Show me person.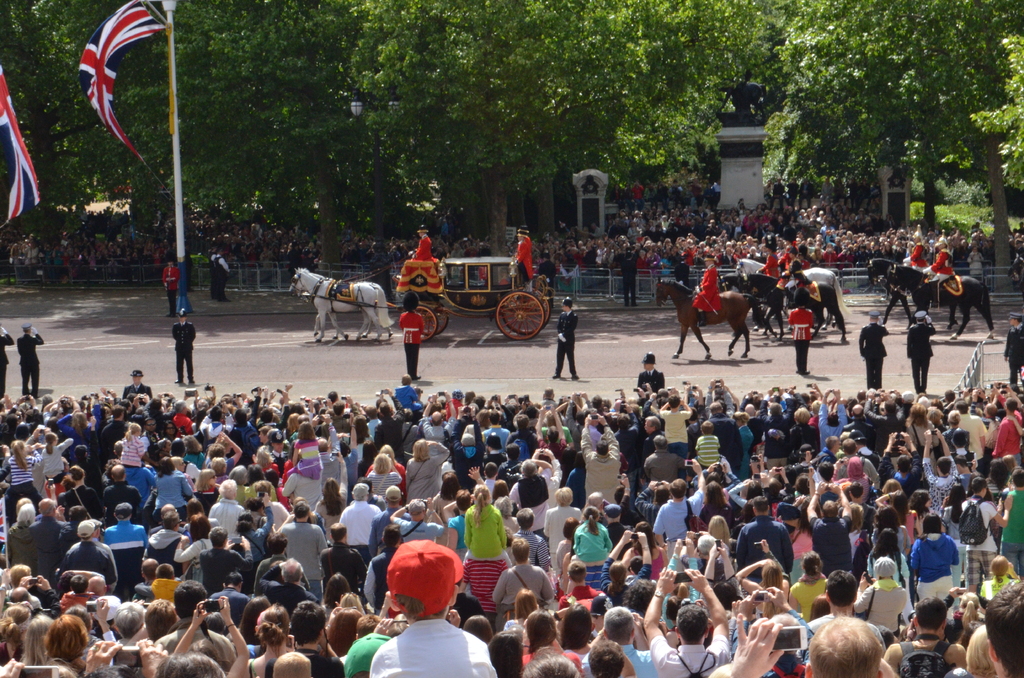
person is here: select_region(514, 222, 533, 273).
